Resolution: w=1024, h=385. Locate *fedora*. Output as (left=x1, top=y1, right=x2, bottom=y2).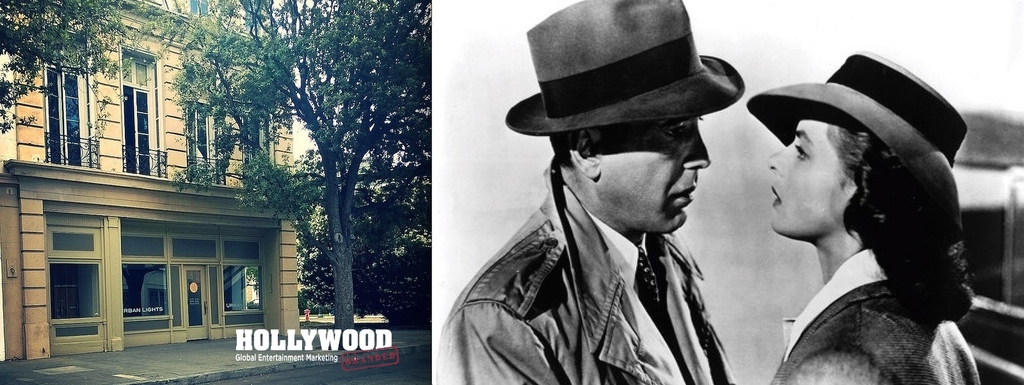
(left=513, top=5, right=751, bottom=150).
